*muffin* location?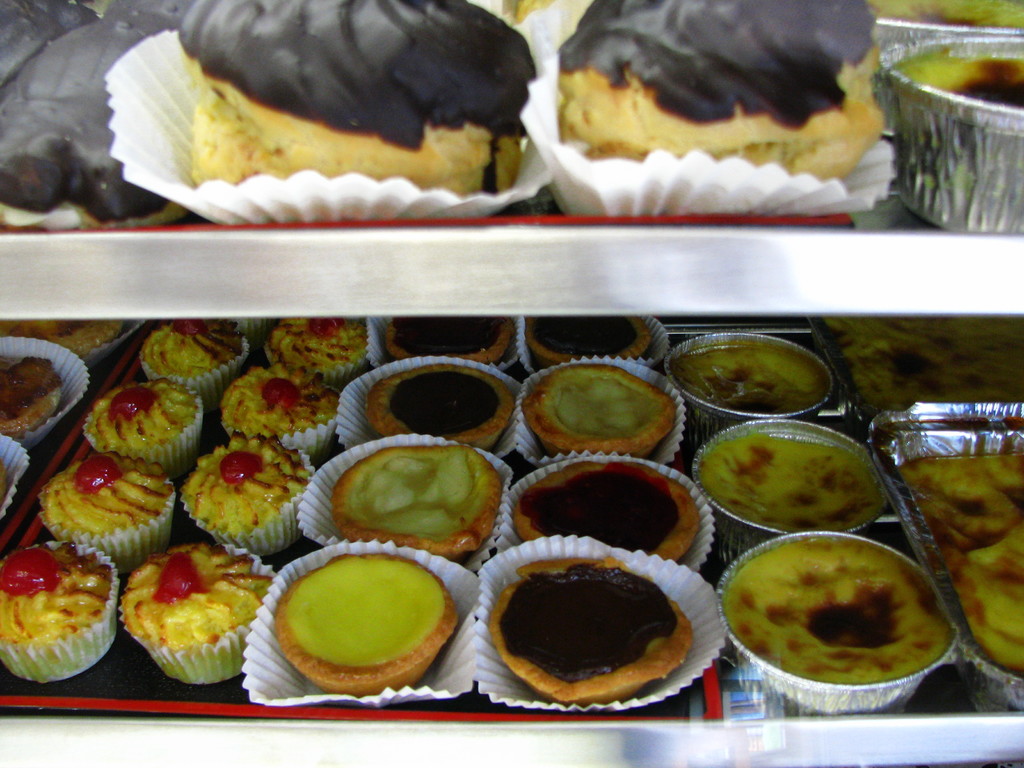
<box>519,312,671,374</box>
